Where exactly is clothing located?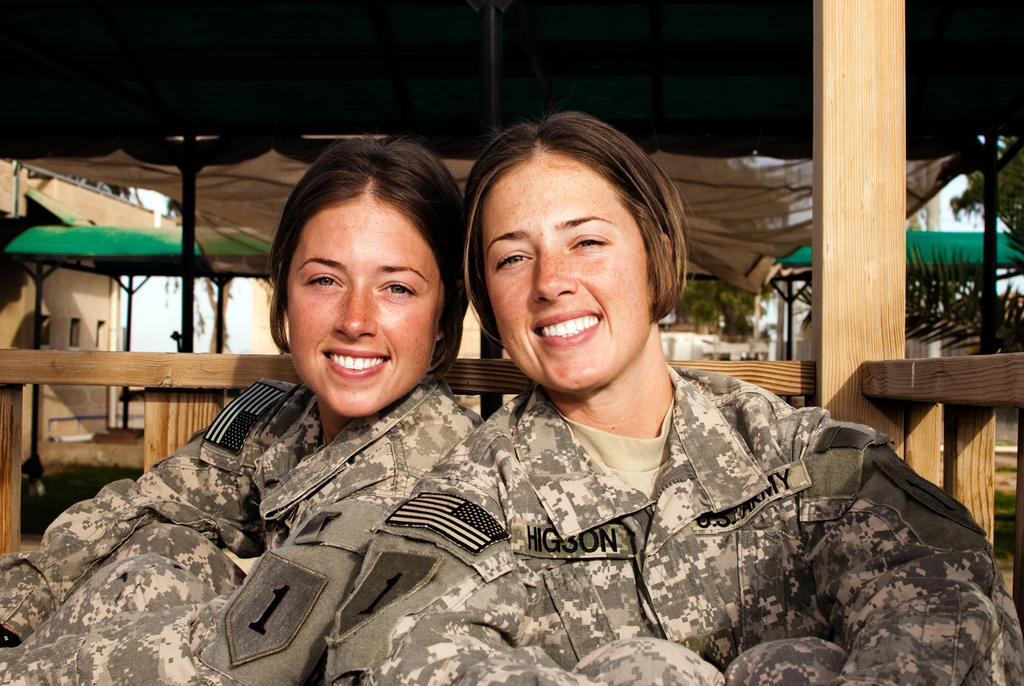
Its bounding box is [left=0, top=365, right=488, bottom=685].
